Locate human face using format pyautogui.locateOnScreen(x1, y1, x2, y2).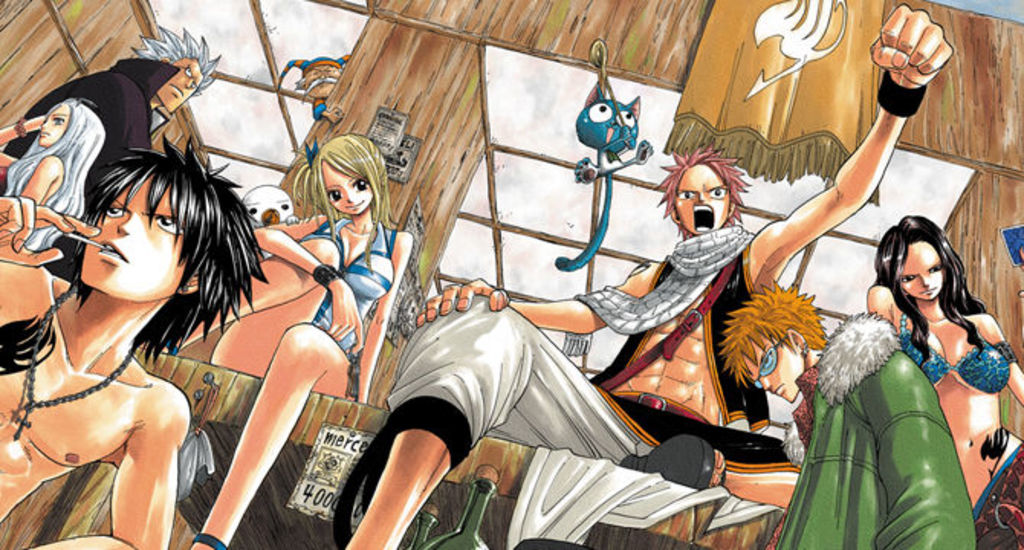
pyautogui.locateOnScreen(40, 104, 64, 144).
